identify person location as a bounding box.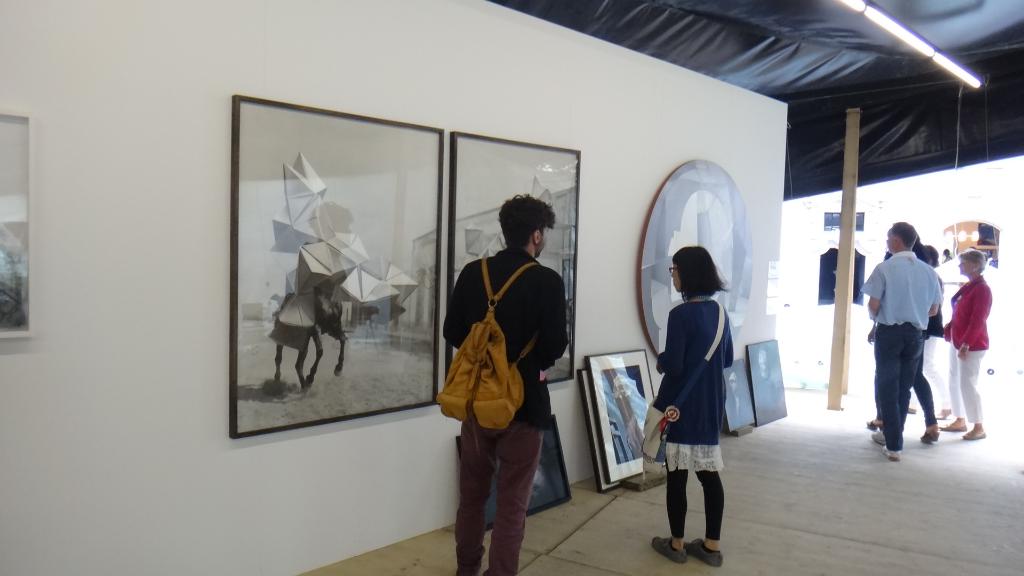
<region>446, 192, 566, 575</region>.
